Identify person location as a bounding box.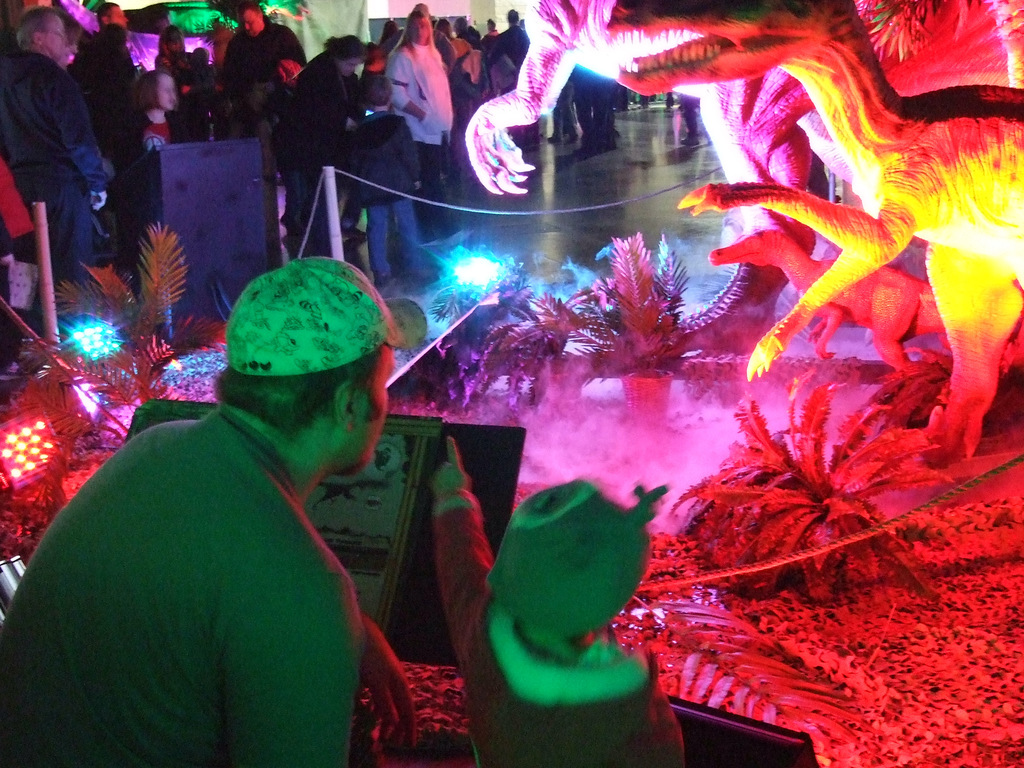
box(378, 21, 399, 40).
